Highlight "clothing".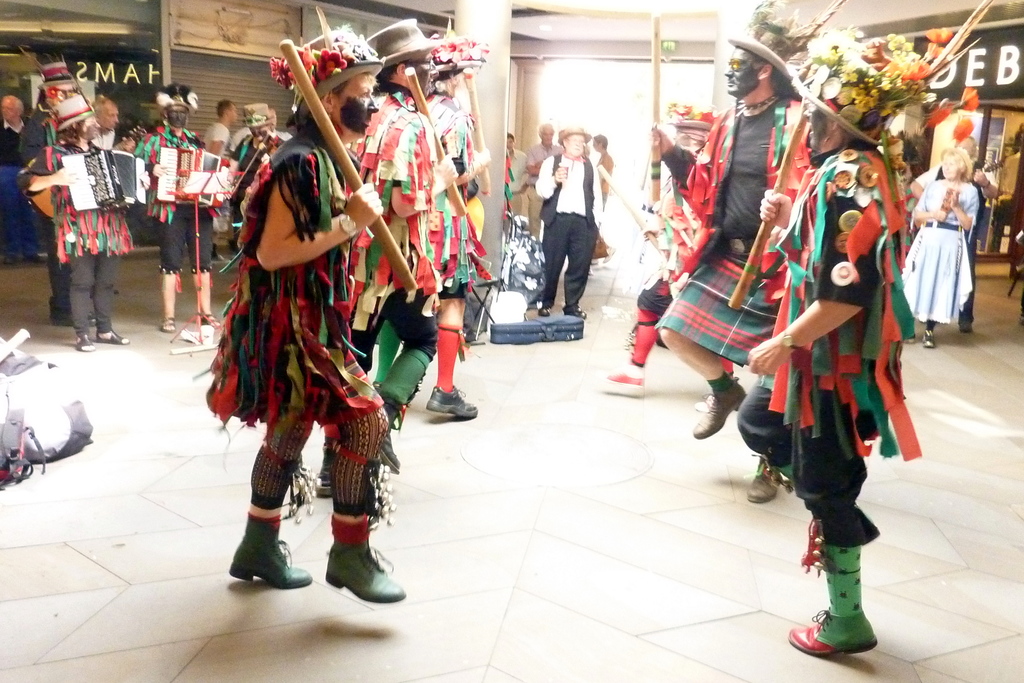
Highlighted region: pyautogui.locateOnScreen(2, 120, 40, 254).
